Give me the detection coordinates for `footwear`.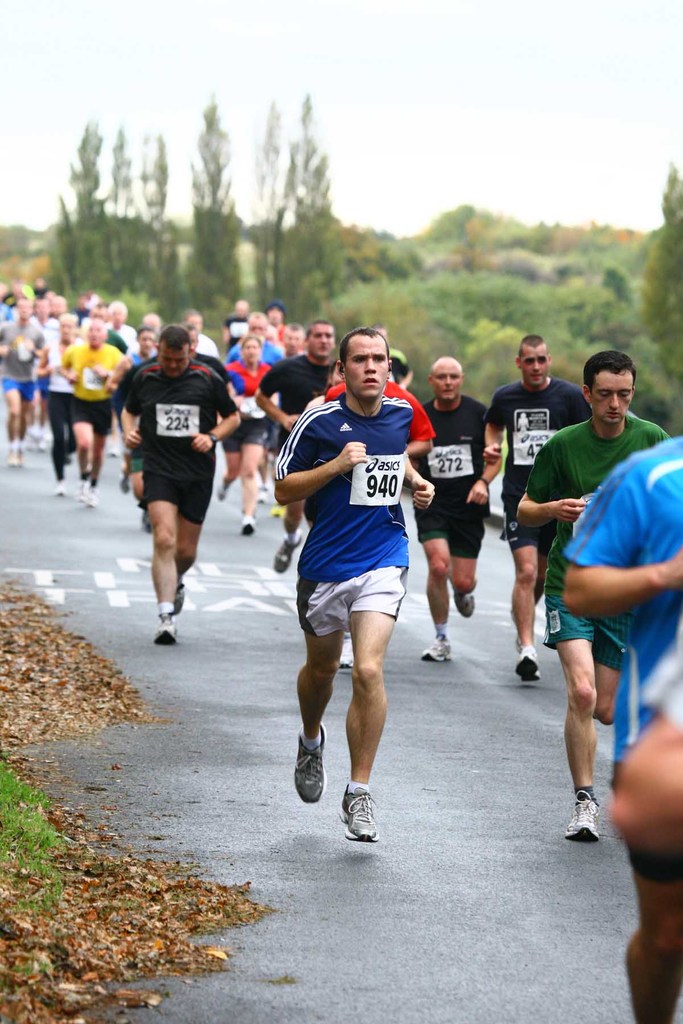
[254, 481, 267, 505].
